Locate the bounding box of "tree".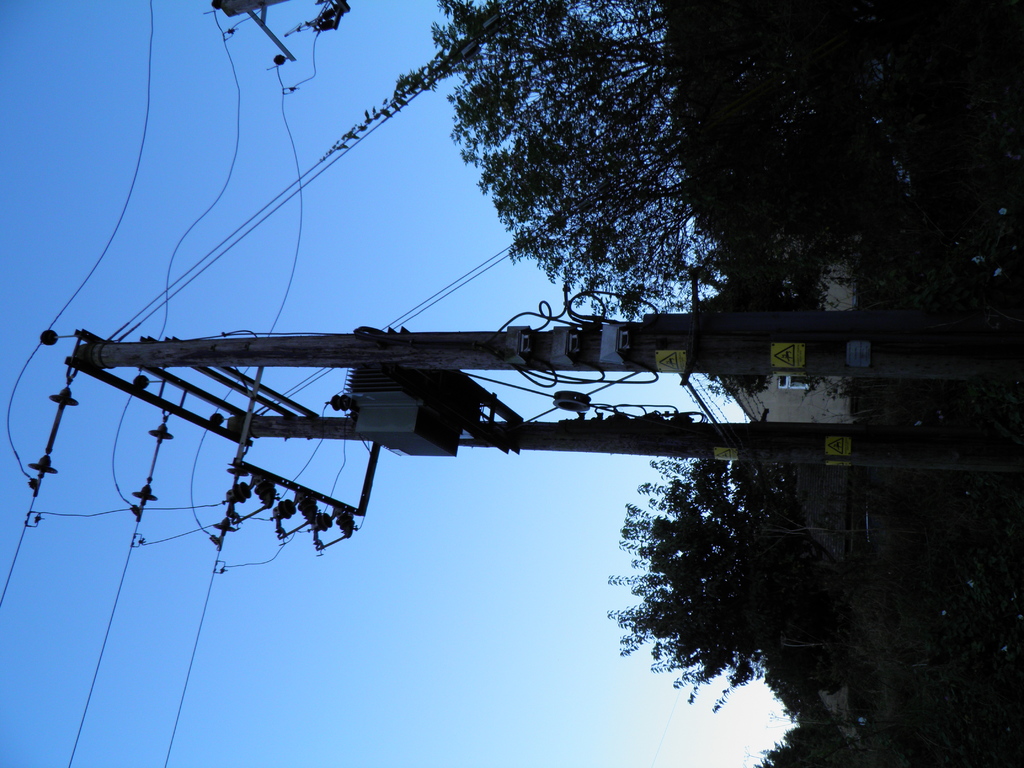
Bounding box: 741:716:862:767.
